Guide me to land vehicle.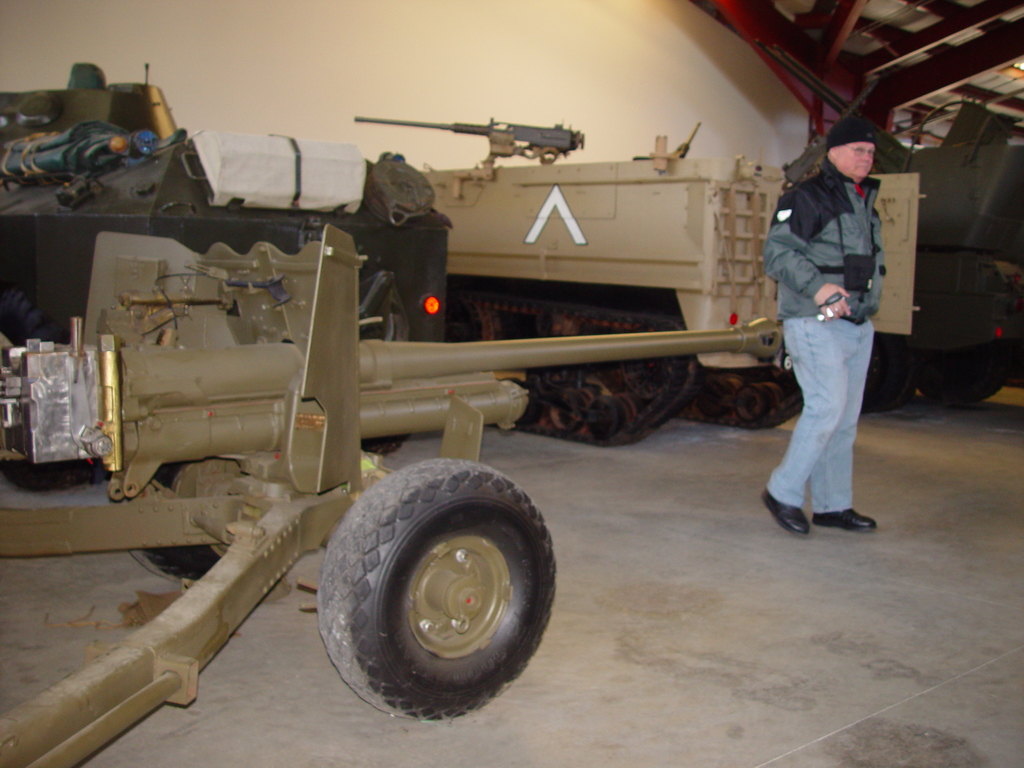
Guidance: bbox(415, 131, 916, 443).
